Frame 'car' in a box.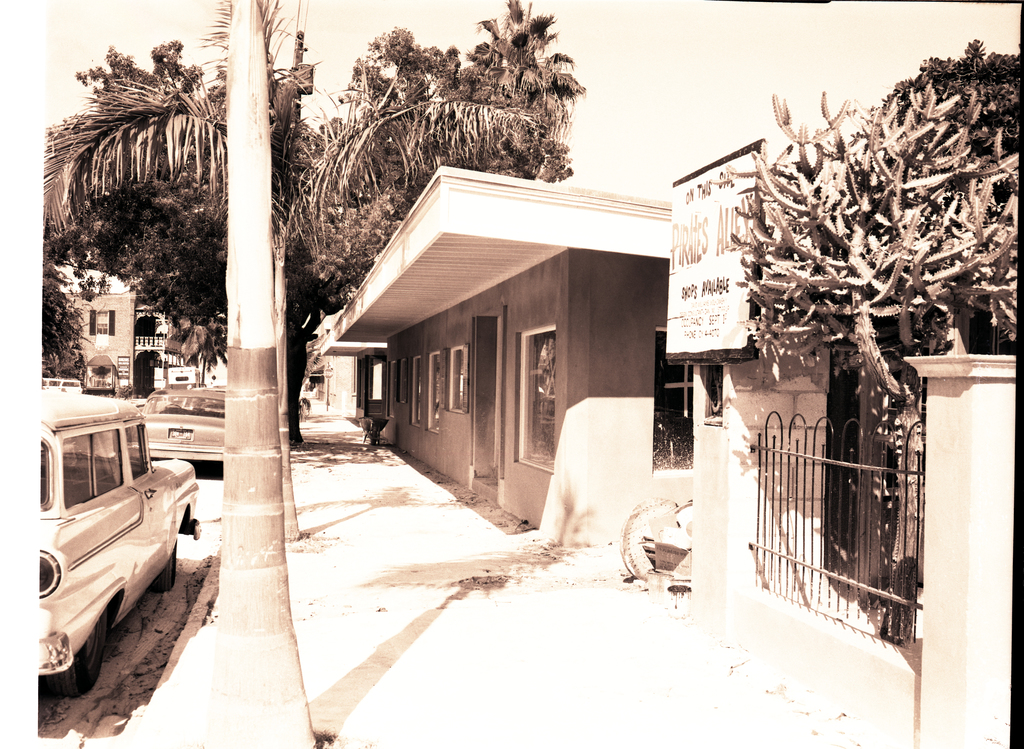
143/385/225/459.
